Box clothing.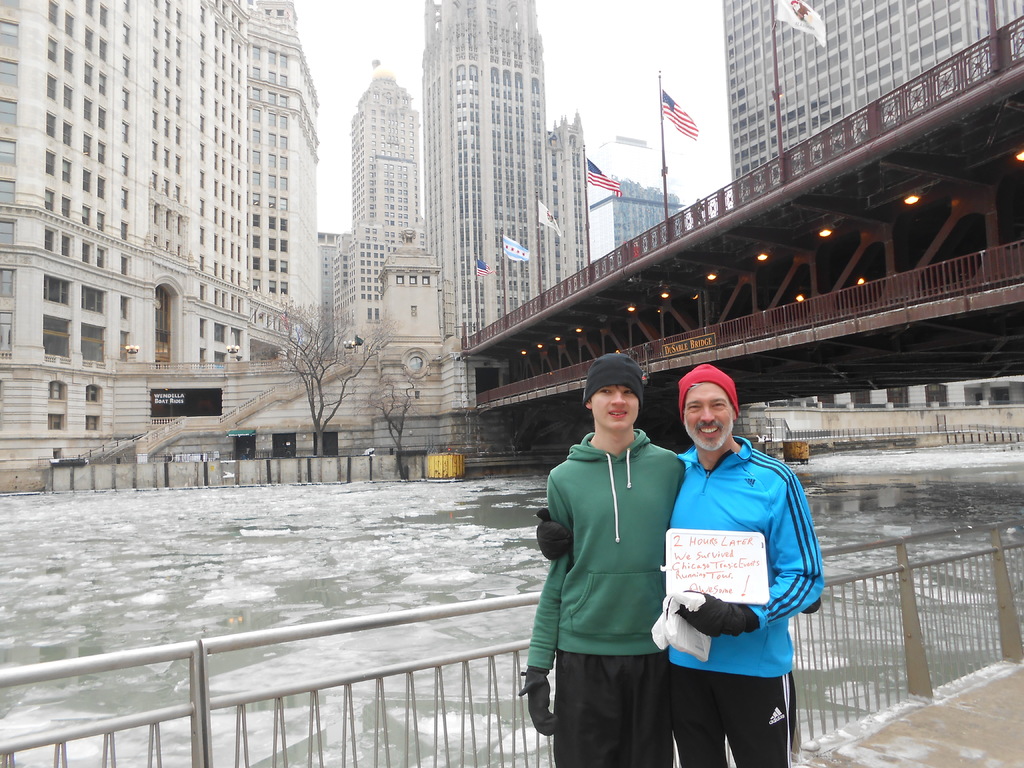
BBox(657, 435, 836, 765).
